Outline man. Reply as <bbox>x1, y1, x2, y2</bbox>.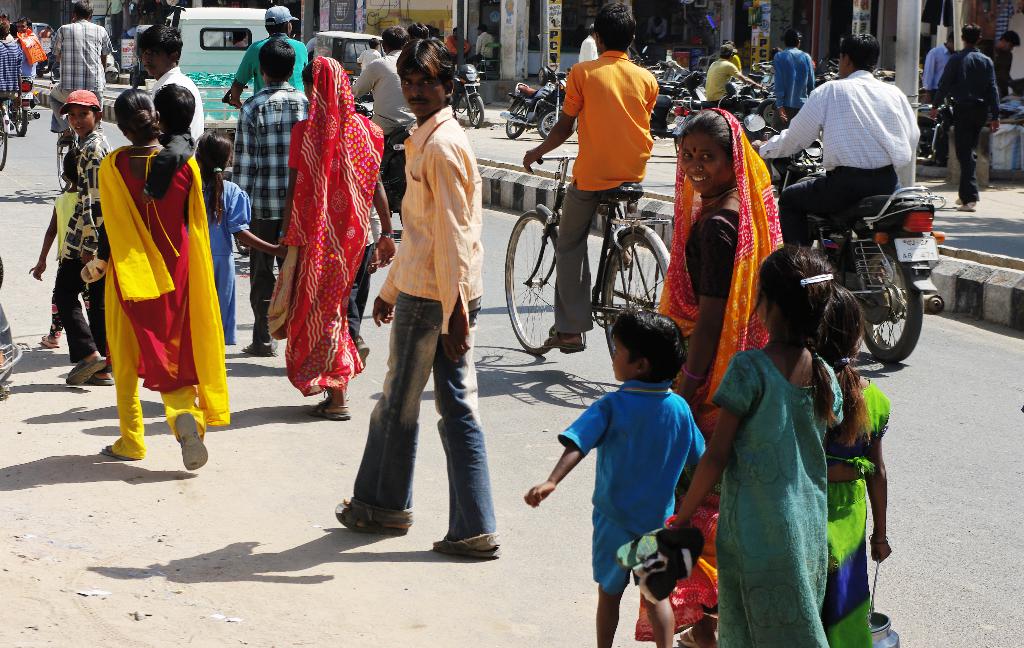
<bbox>474, 26, 495, 58</bbox>.
